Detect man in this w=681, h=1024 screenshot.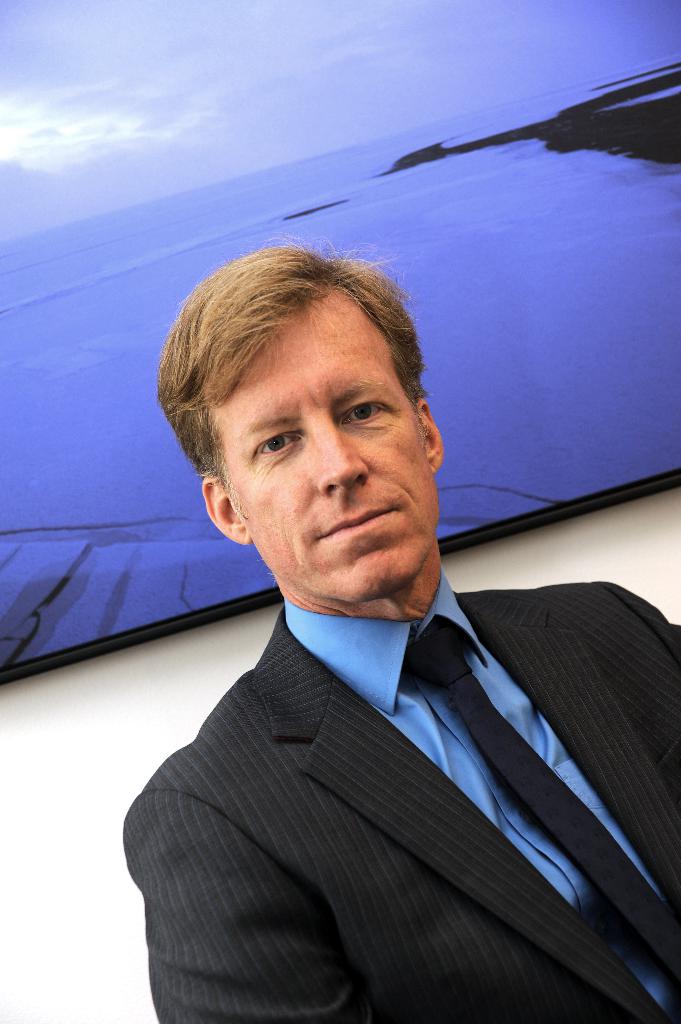
Detection: bbox(97, 258, 650, 992).
